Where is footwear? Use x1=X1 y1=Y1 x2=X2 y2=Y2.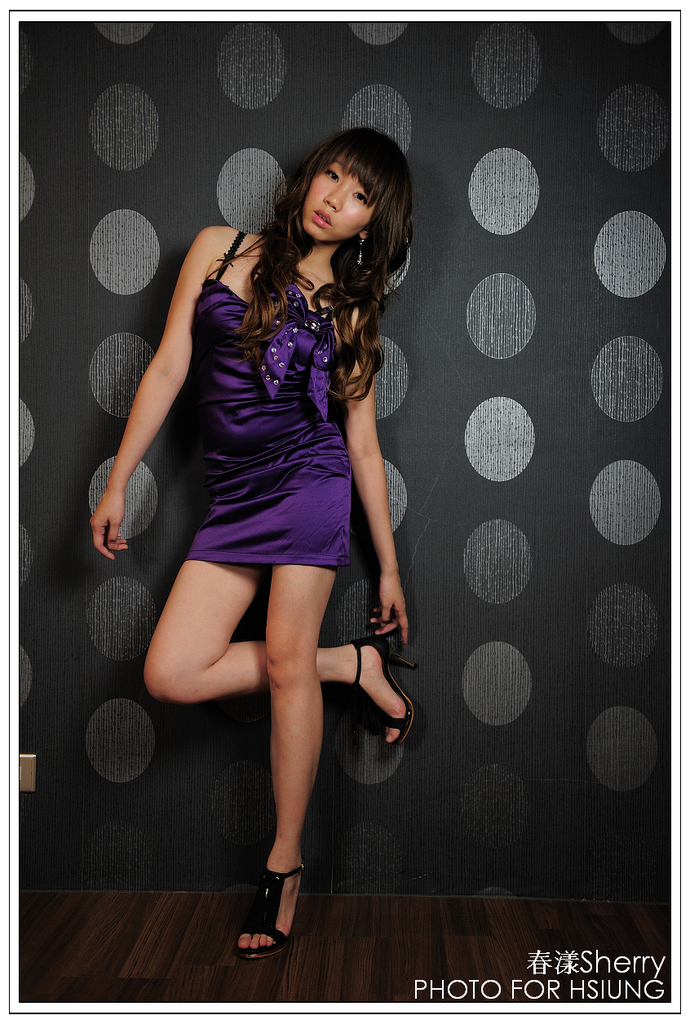
x1=342 y1=626 x2=419 y2=750.
